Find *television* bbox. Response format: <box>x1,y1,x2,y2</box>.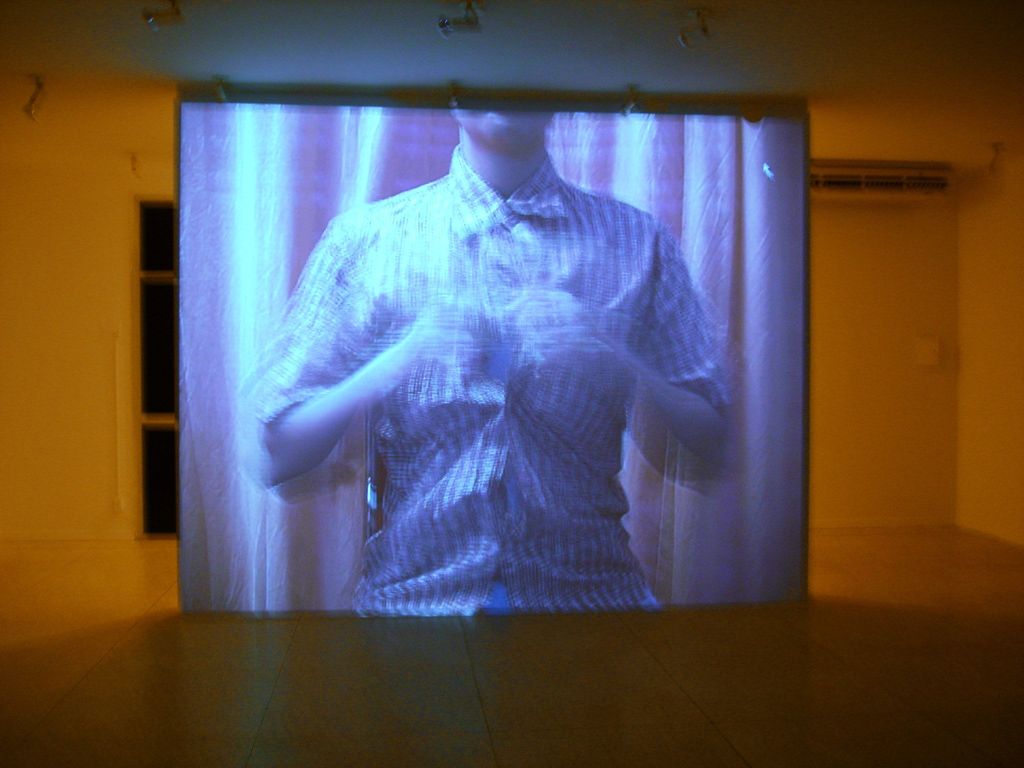
<box>175,100,812,607</box>.
